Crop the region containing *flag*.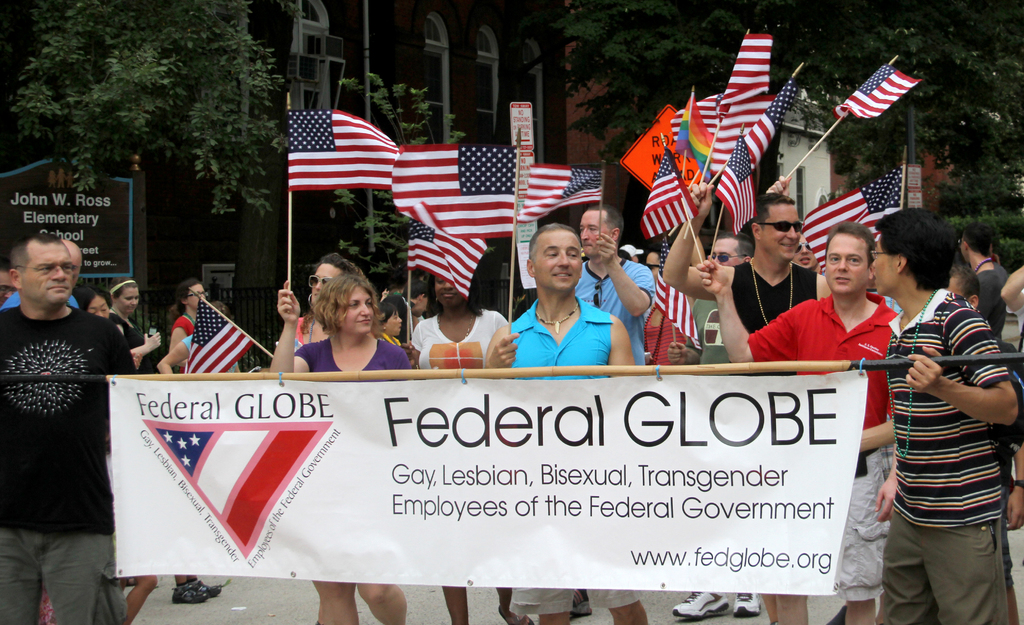
Crop region: rect(383, 141, 526, 221).
